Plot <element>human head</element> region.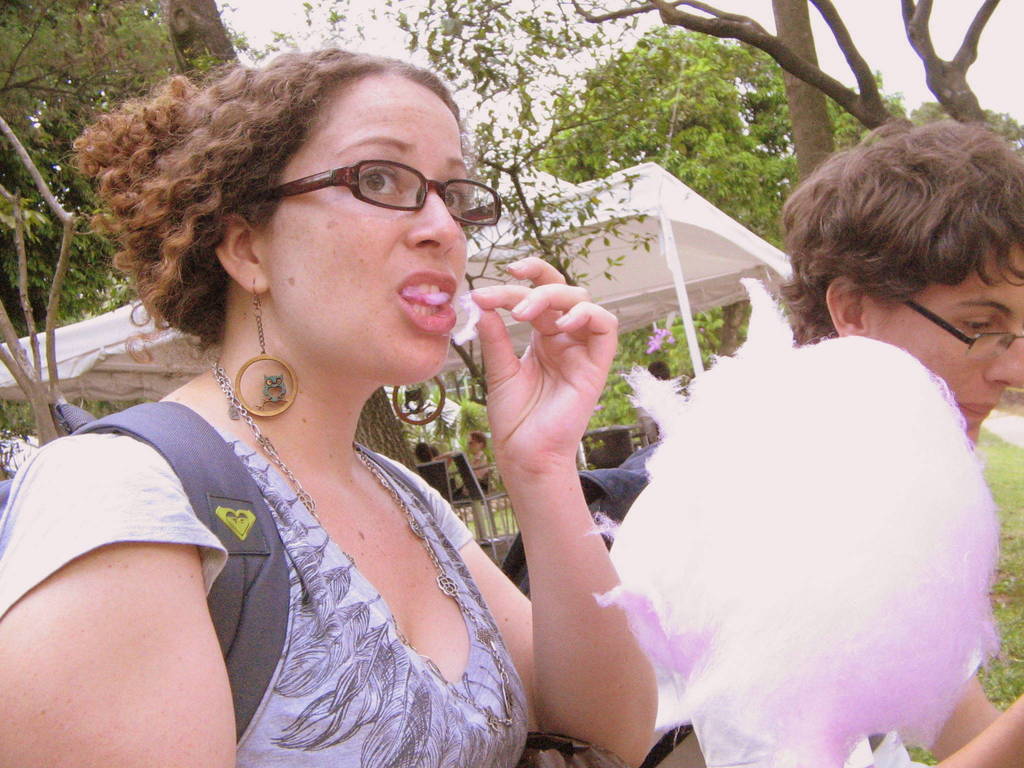
Plotted at [left=647, top=362, right=671, bottom=381].
